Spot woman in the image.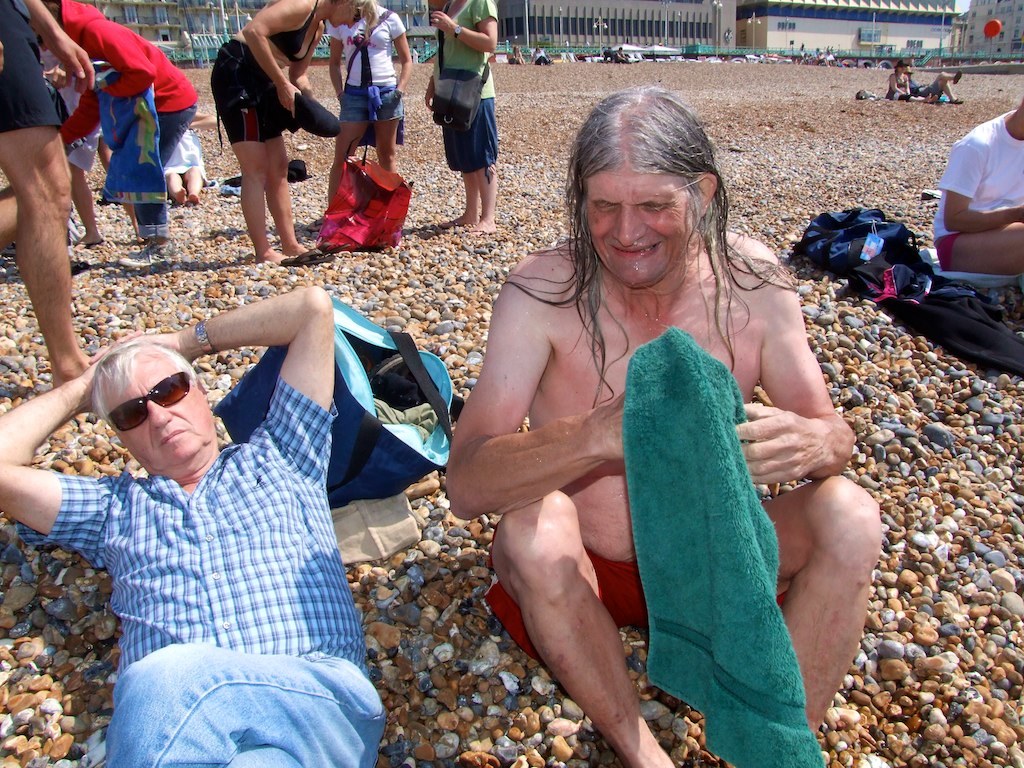
woman found at (505, 40, 528, 70).
